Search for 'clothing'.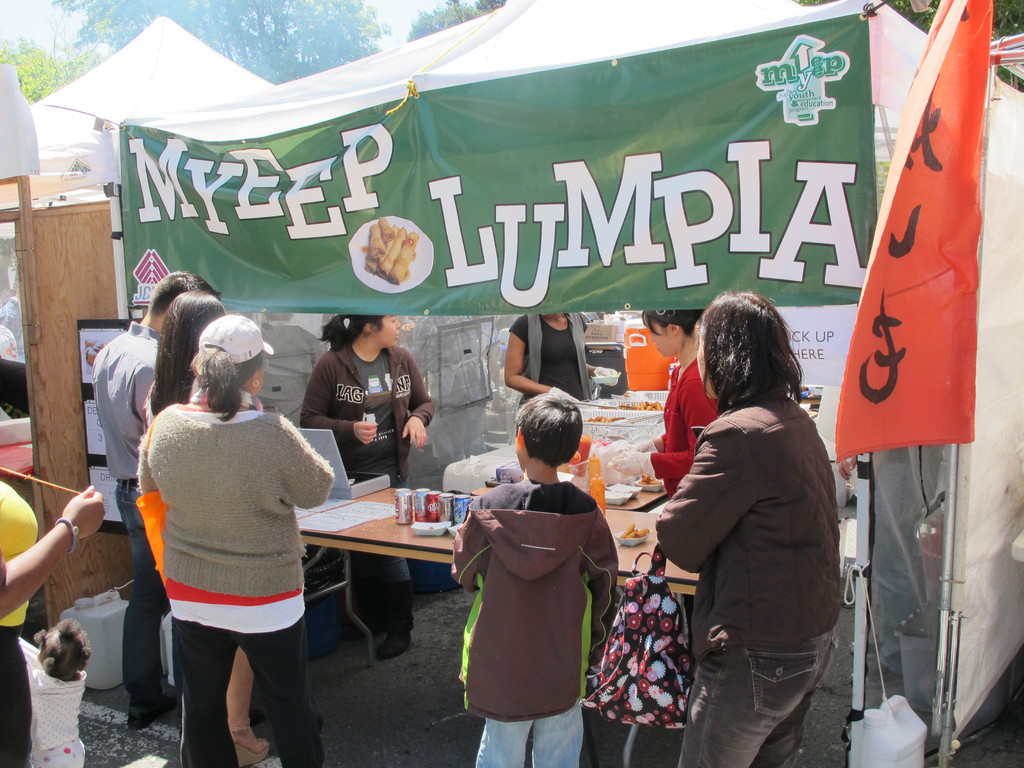
Found at 88/321/179/712.
